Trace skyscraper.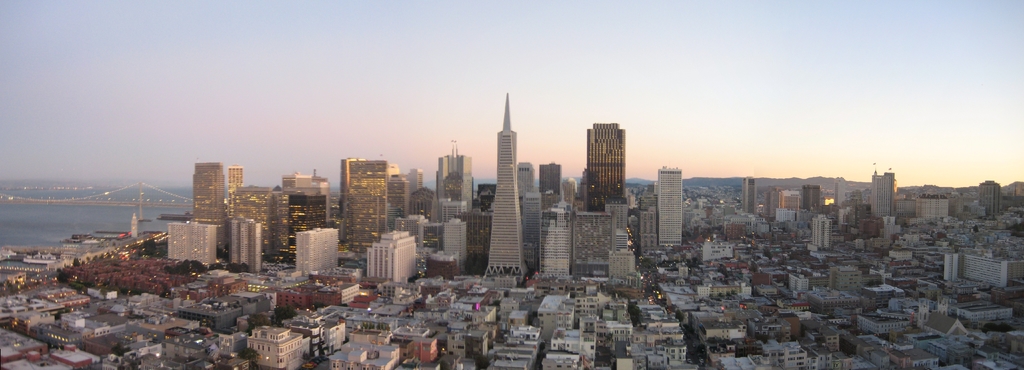
Traced to {"x1": 484, "y1": 84, "x2": 532, "y2": 291}.
